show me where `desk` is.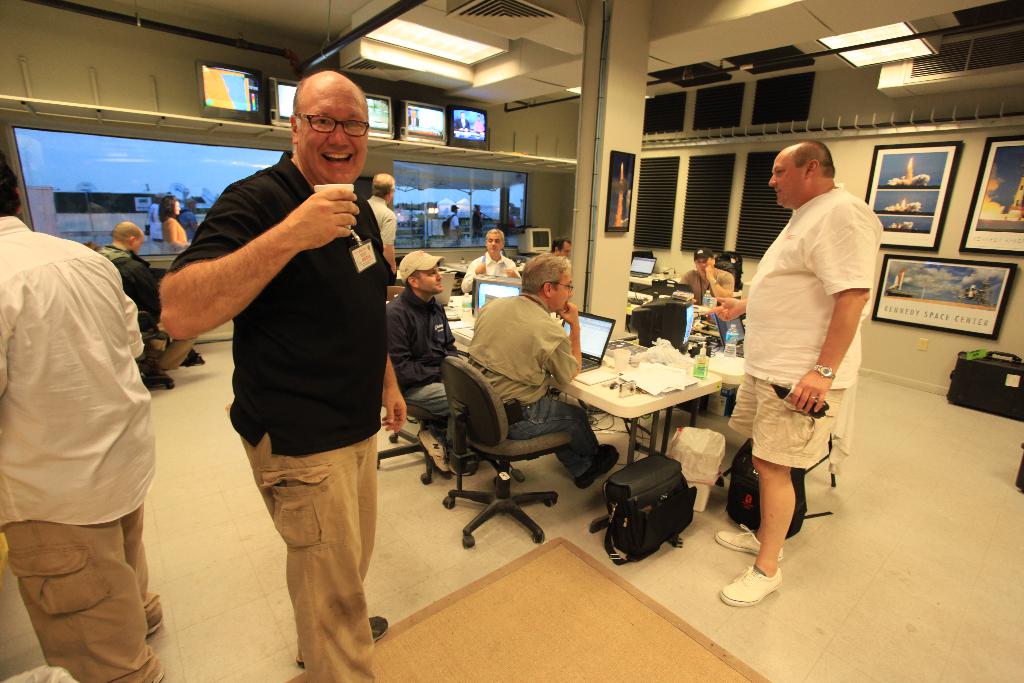
`desk` is at region(460, 342, 723, 459).
